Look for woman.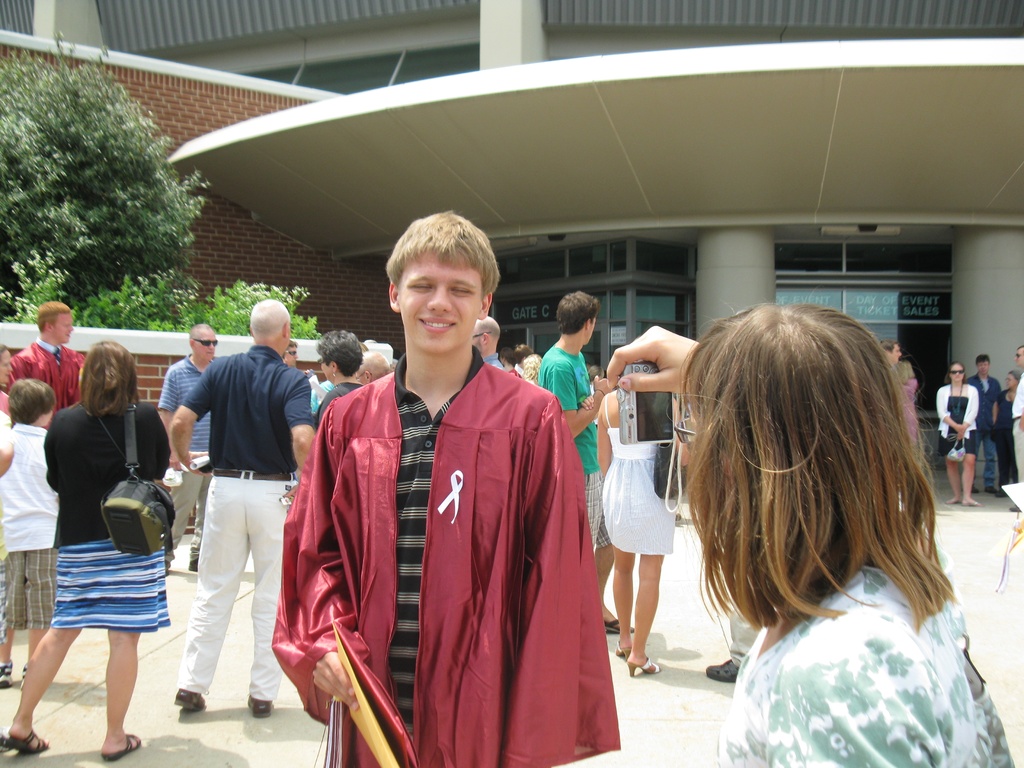
Found: x1=28, y1=321, x2=181, y2=753.
